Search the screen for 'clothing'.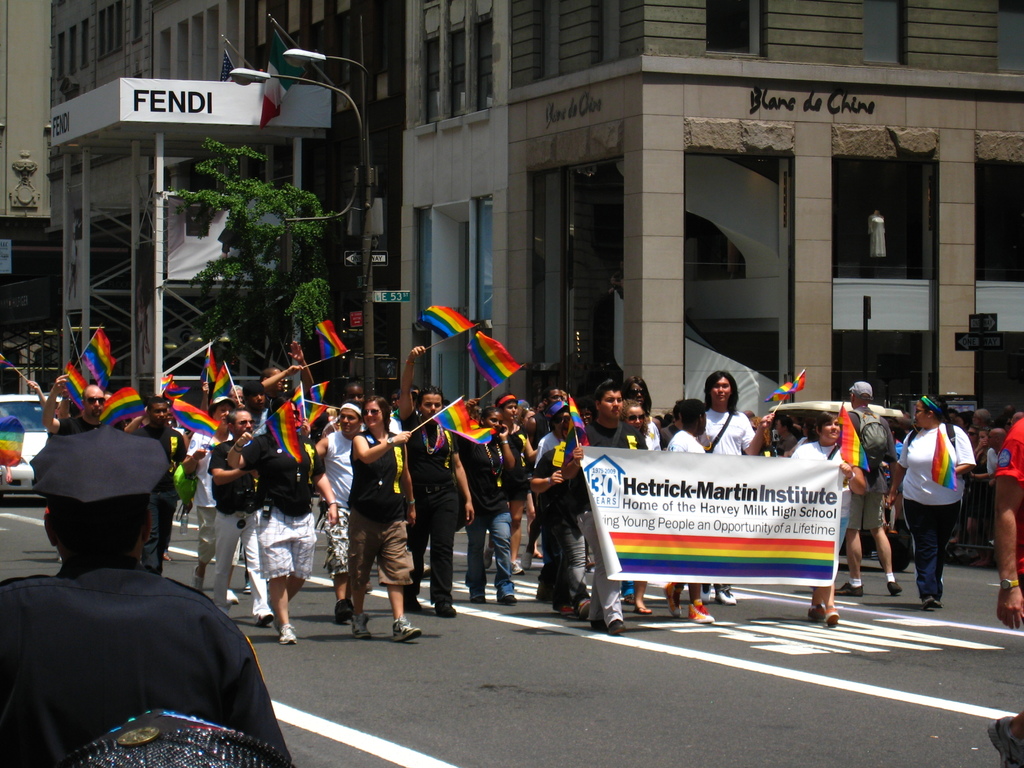
Found at [x1=318, y1=425, x2=355, y2=582].
